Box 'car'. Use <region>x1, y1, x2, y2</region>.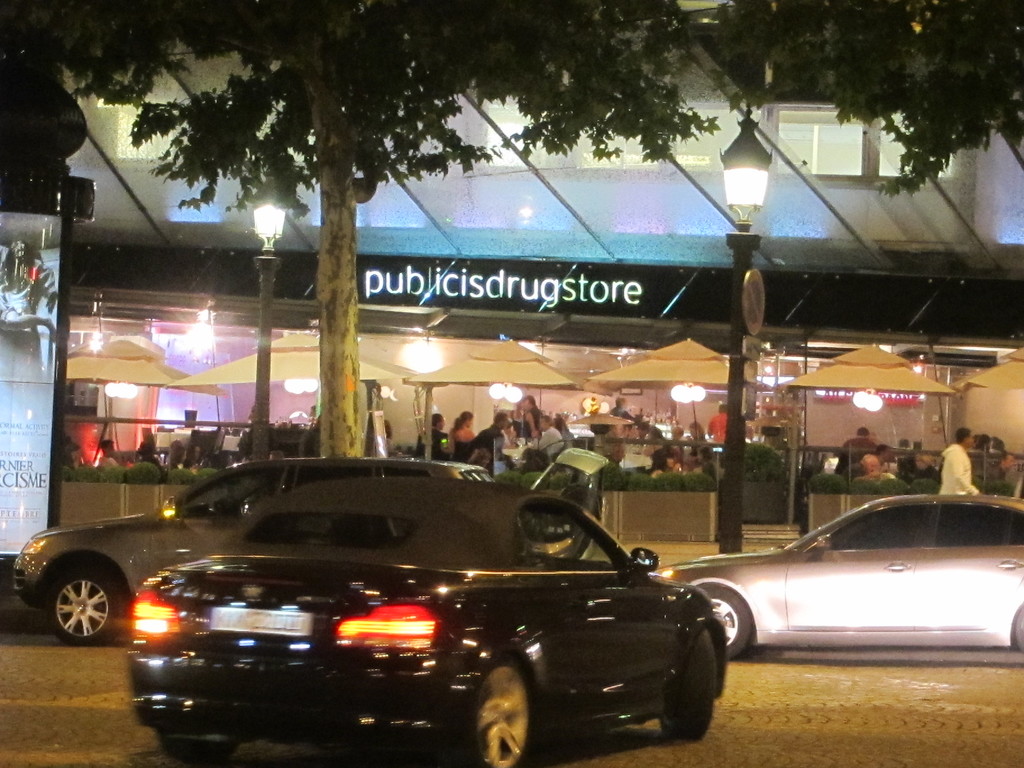
<region>123, 478, 729, 767</region>.
